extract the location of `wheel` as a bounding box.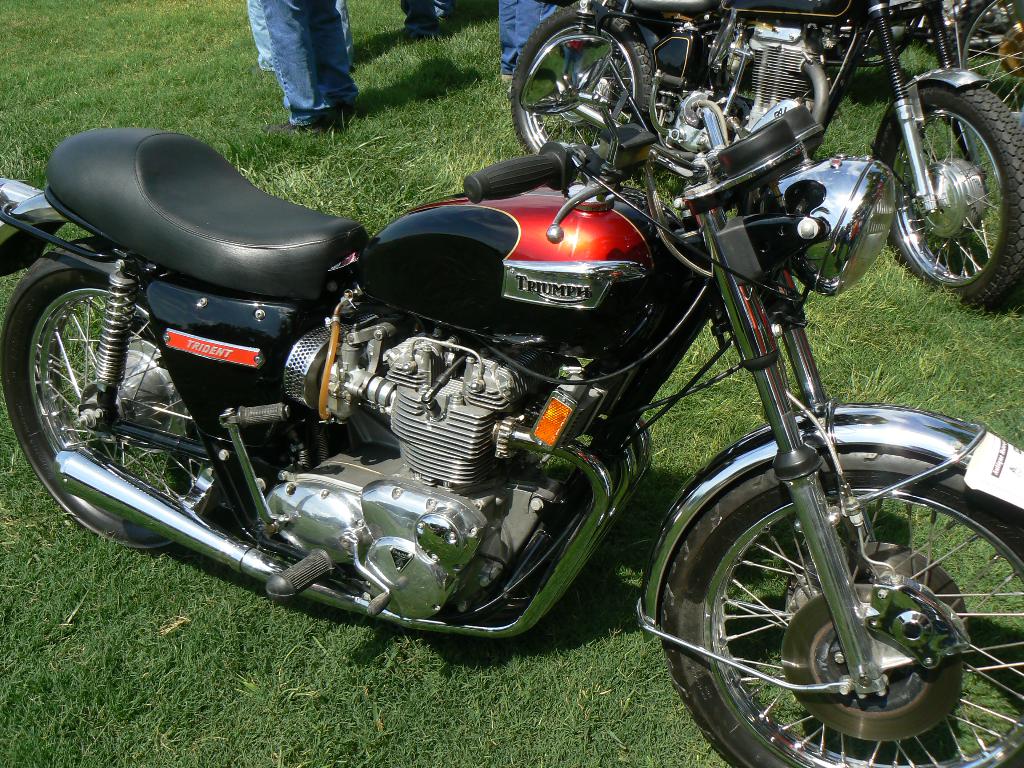
Rect(660, 450, 1023, 767).
